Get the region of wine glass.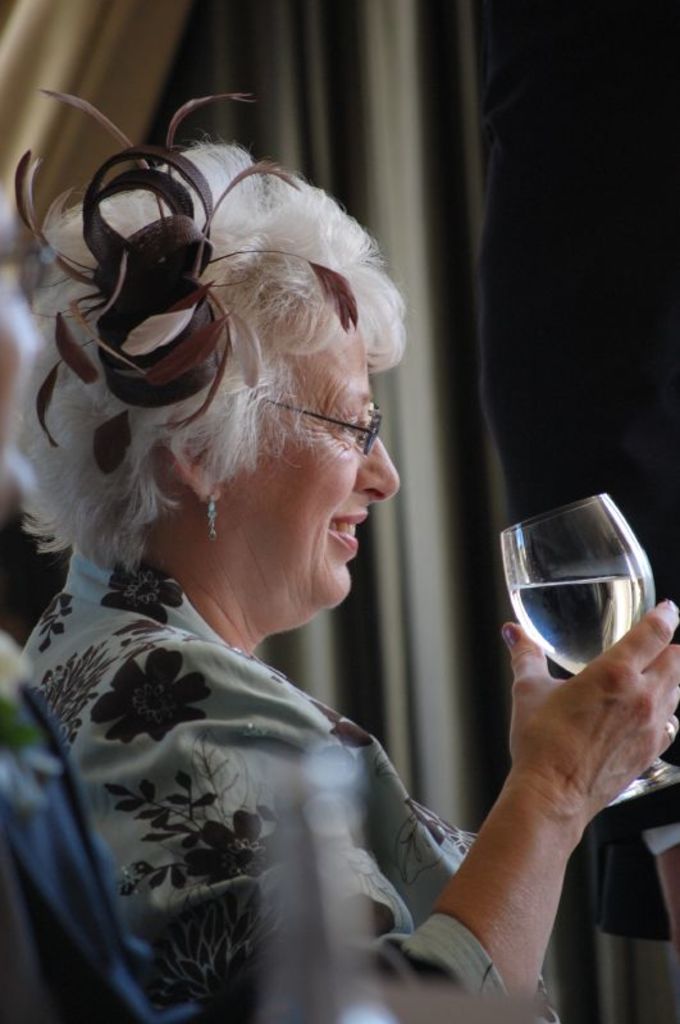
l=501, t=488, r=679, b=818.
